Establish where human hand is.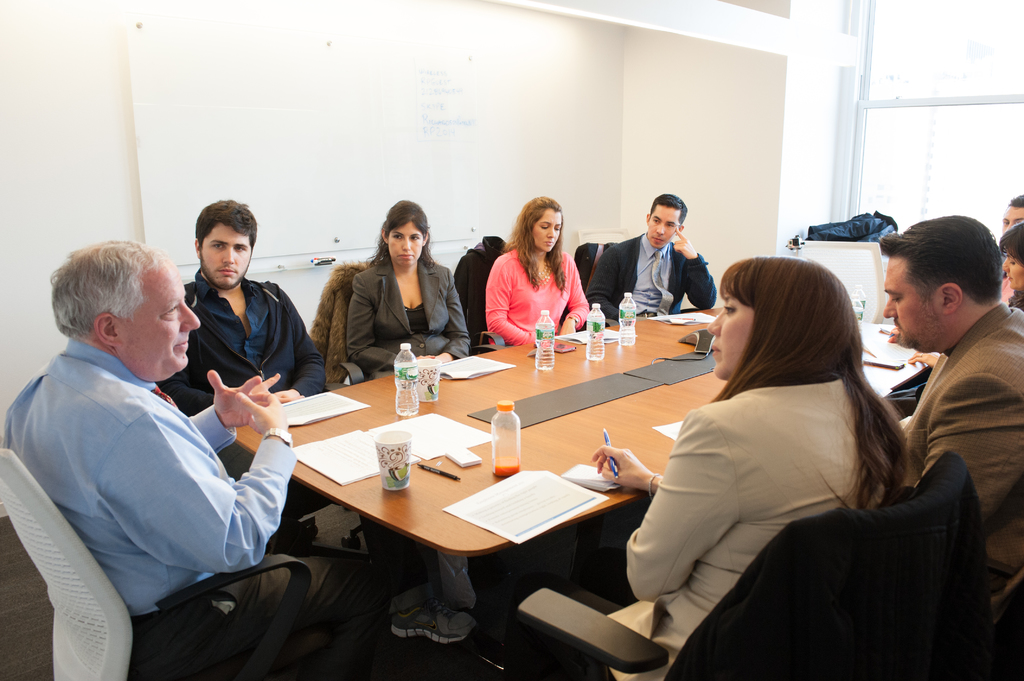
Established at detection(589, 443, 657, 490).
